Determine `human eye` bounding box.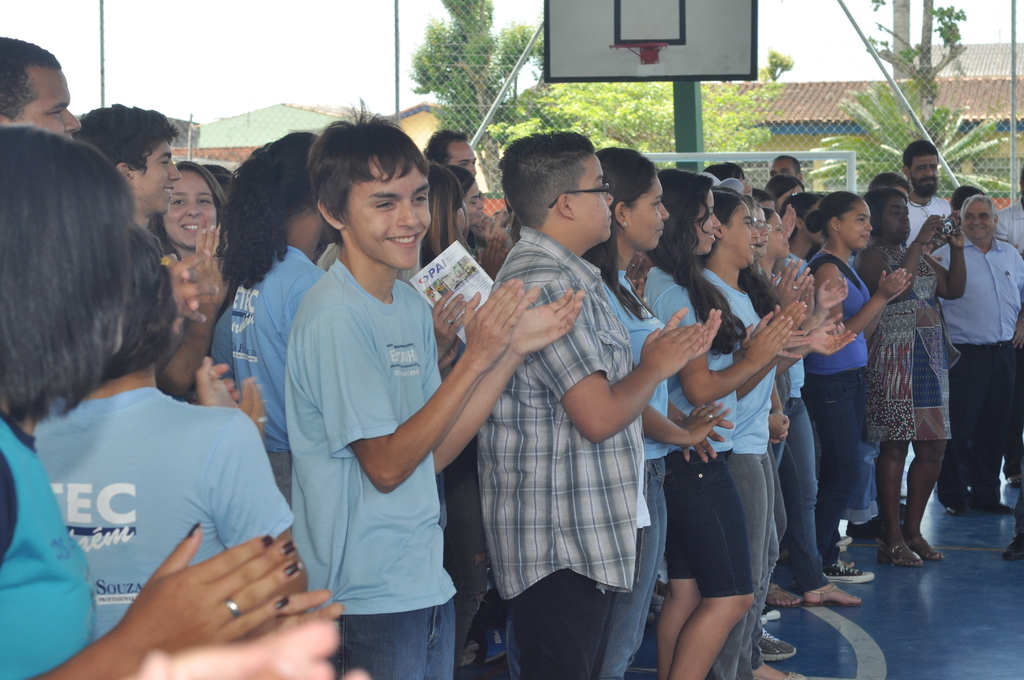
Determined: select_region(744, 219, 753, 229).
